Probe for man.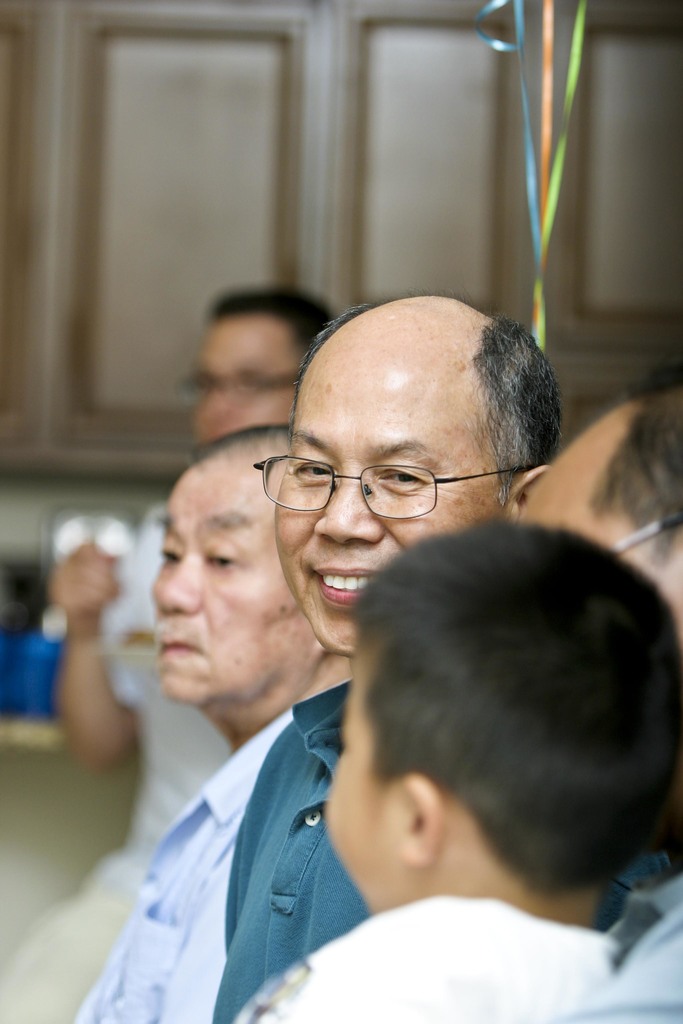
Probe result: 48:279:332:900.
